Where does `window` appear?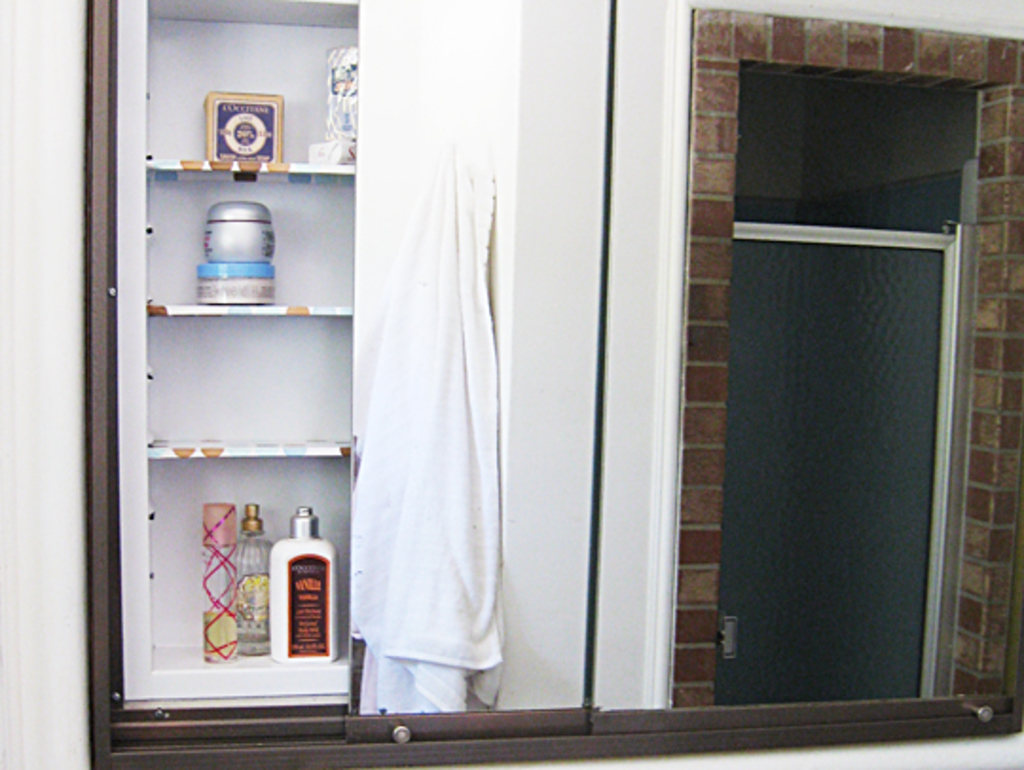
Appears at {"x1": 698, "y1": 0, "x2": 992, "y2": 724}.
